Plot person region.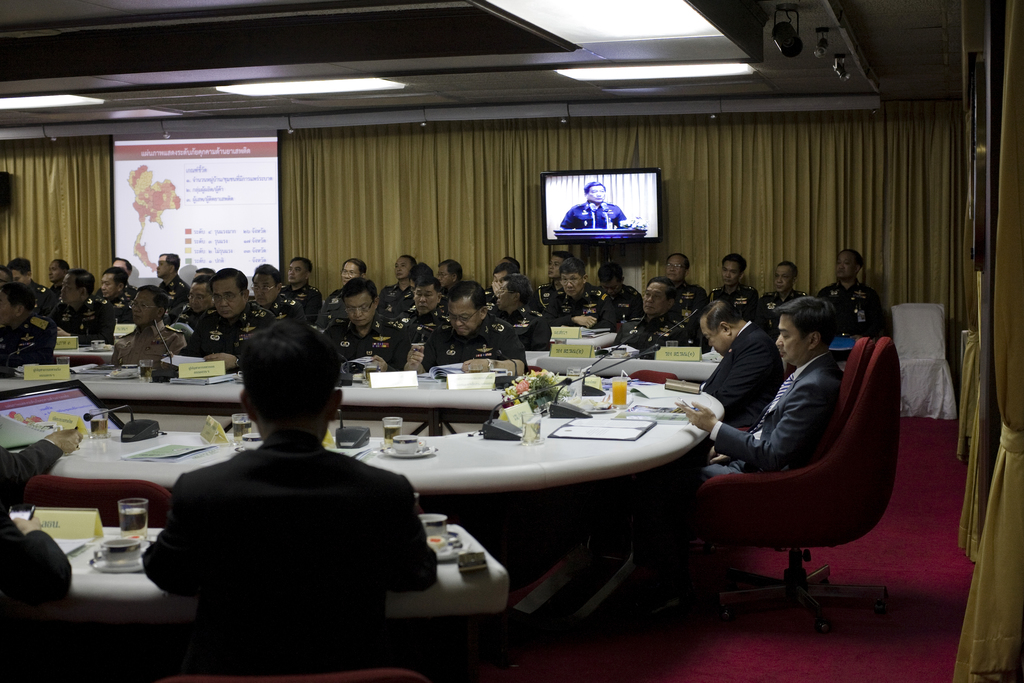
Plotted at (x1=834, y1=247, x2=893, y2=365).
